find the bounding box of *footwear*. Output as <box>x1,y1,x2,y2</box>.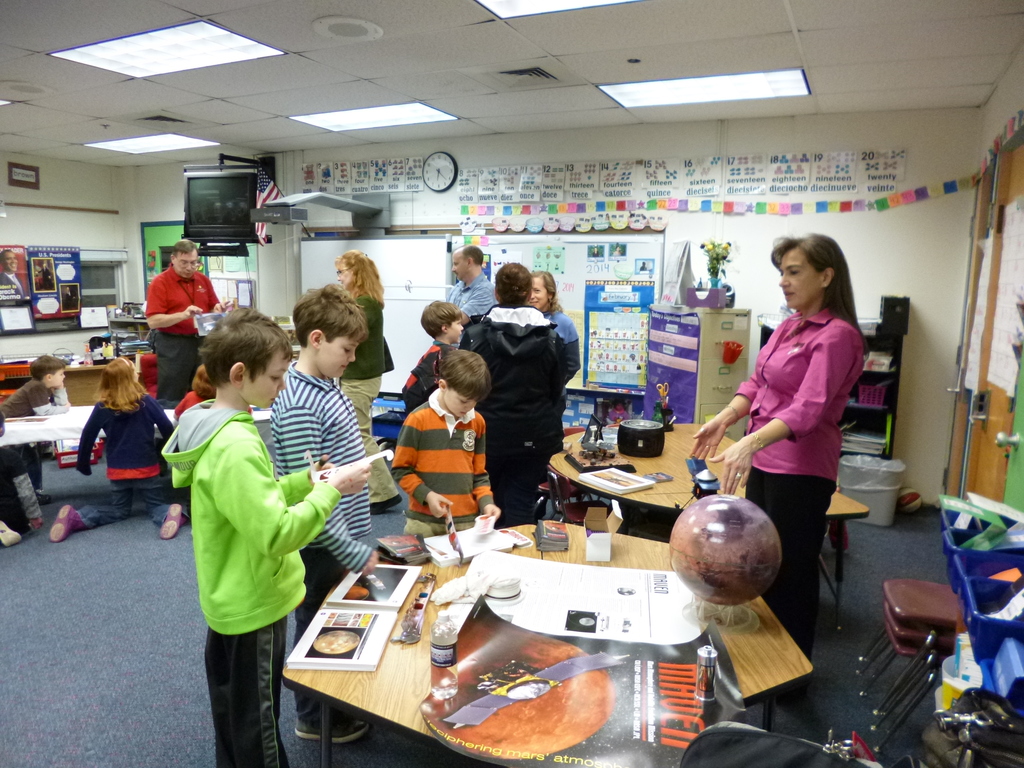
<box>51,504,87,543</box>.
